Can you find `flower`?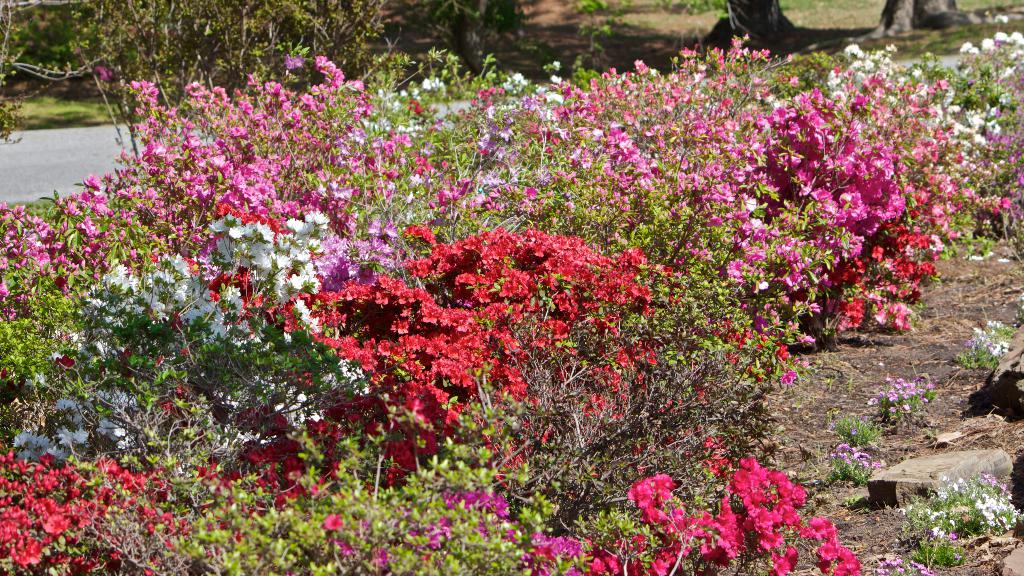
Yes, bounding box: <region>797, 515, 833, 543</region>.
